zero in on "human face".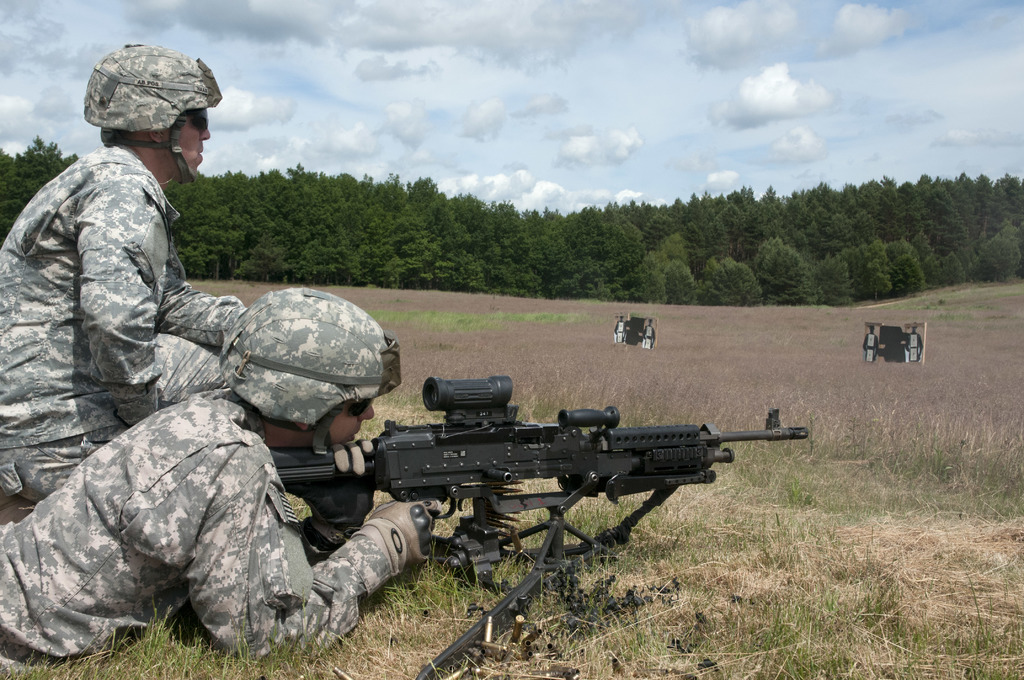
Zeroed in: (x1=168, y1=109, x2=214, y2=175).
